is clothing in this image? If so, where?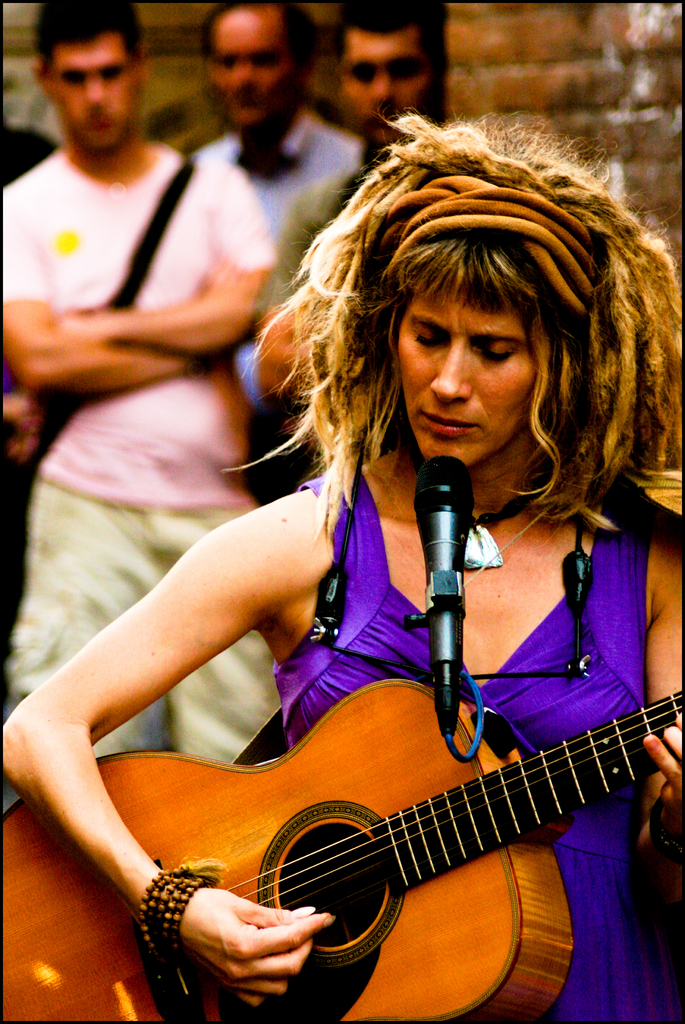
Yes, at BBox(260, 461, 650, 1021).
